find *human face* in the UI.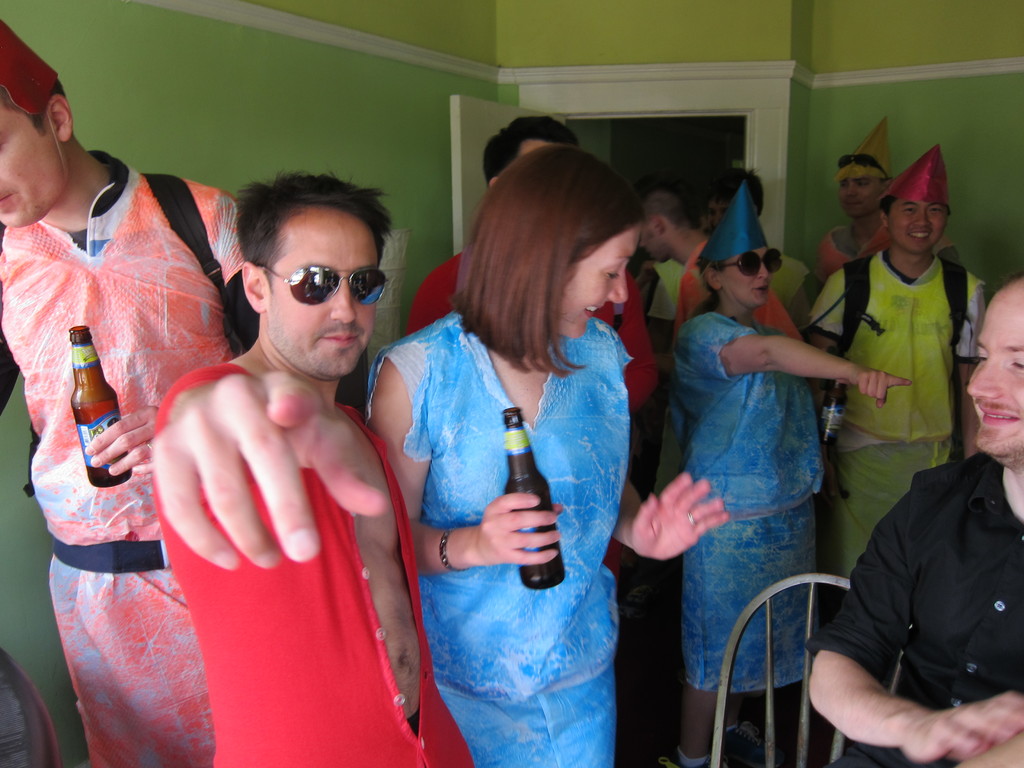
UI element at [720, 253, 776, 308].
